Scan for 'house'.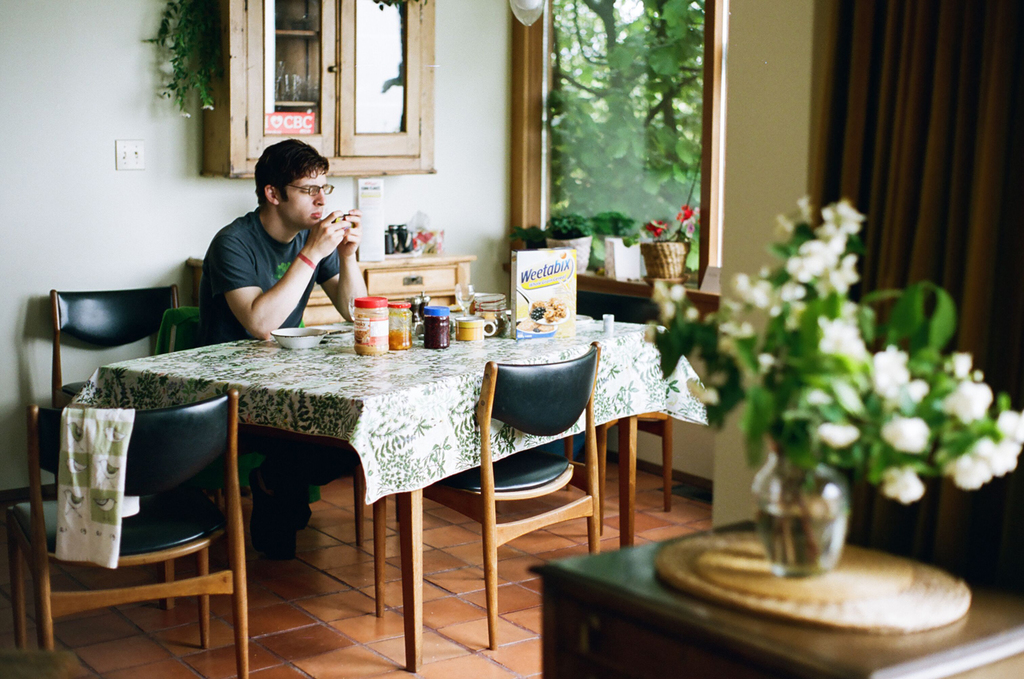
Scan result: x1=0, y1=0, x2=1023, y2=678.
